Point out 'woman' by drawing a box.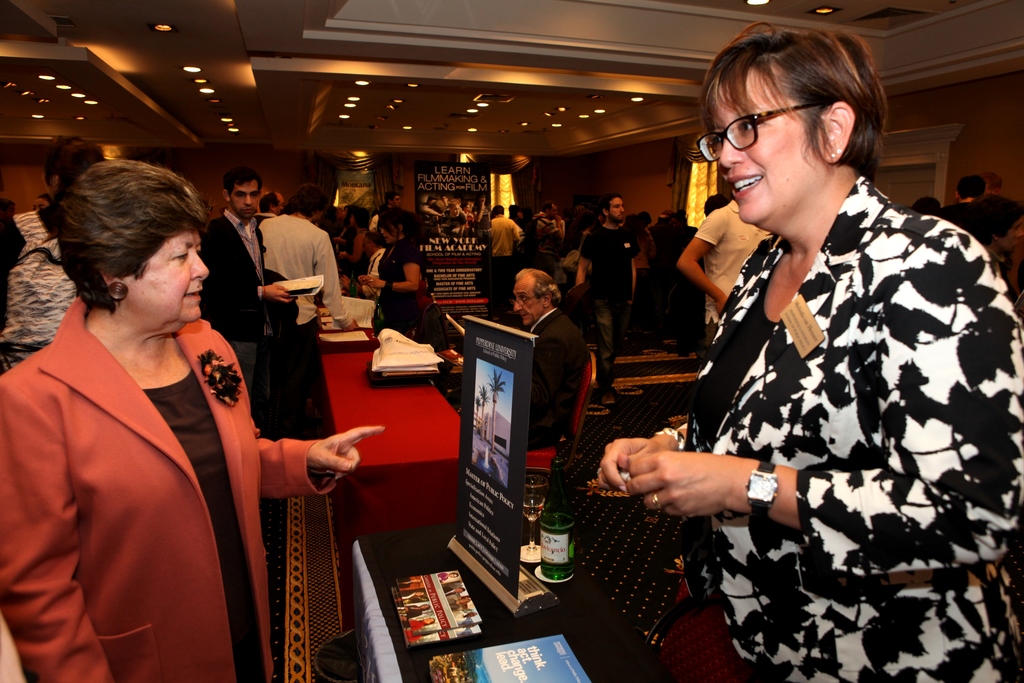
[left=15, top=149, right=327, bottom=682].
